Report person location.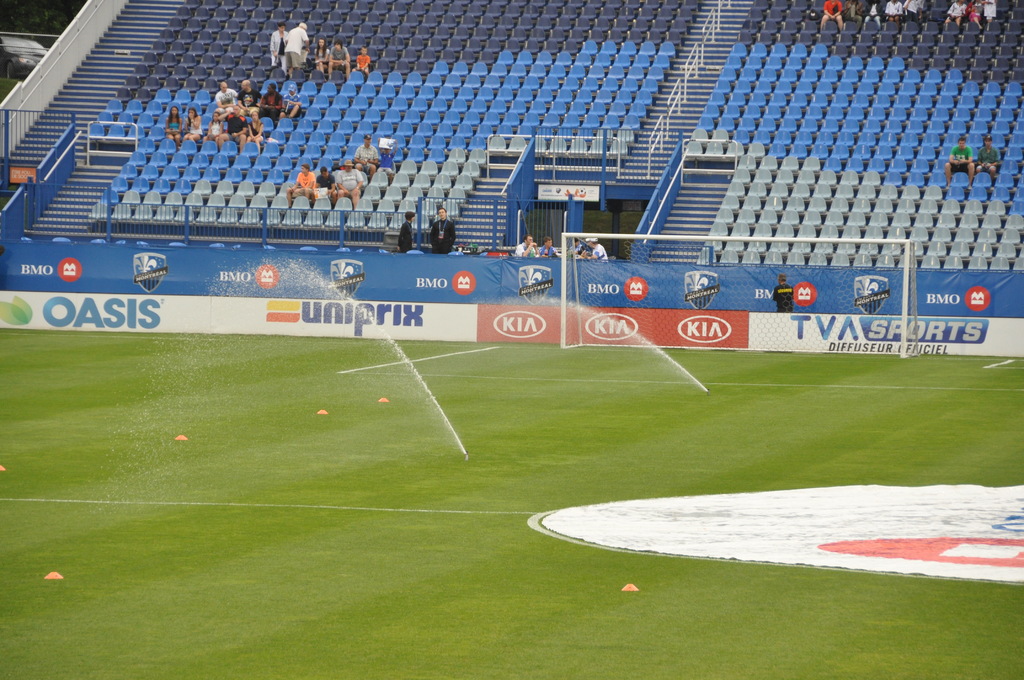
Report: pyautogui.locateOnScreen(284, 134, 387, 206).
